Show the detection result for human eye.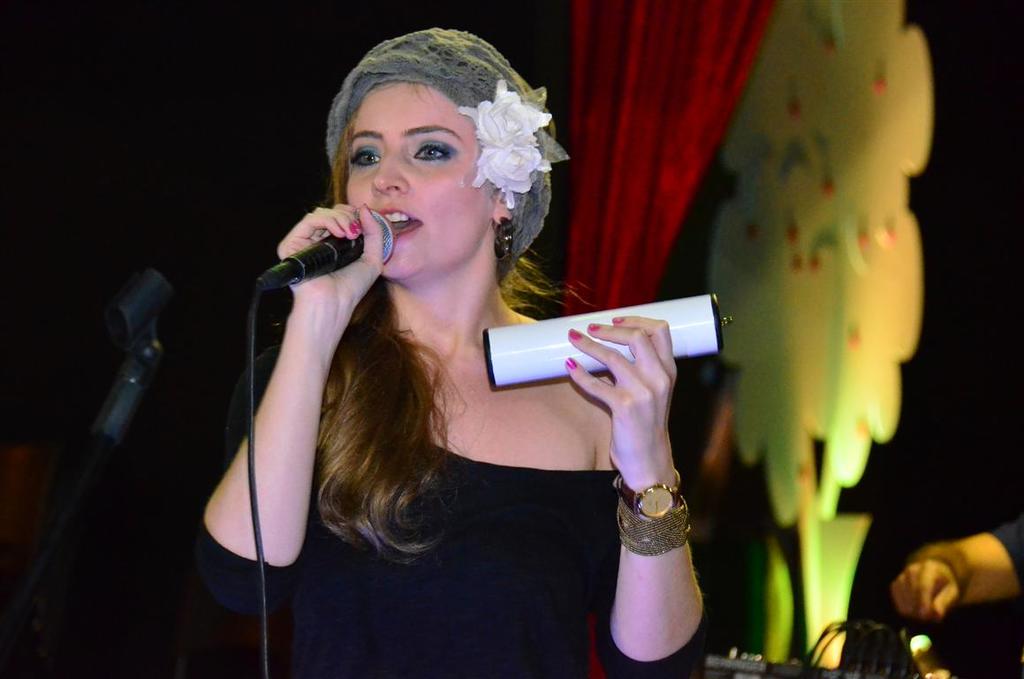
<region>350, 143, 382, 170</region>.
